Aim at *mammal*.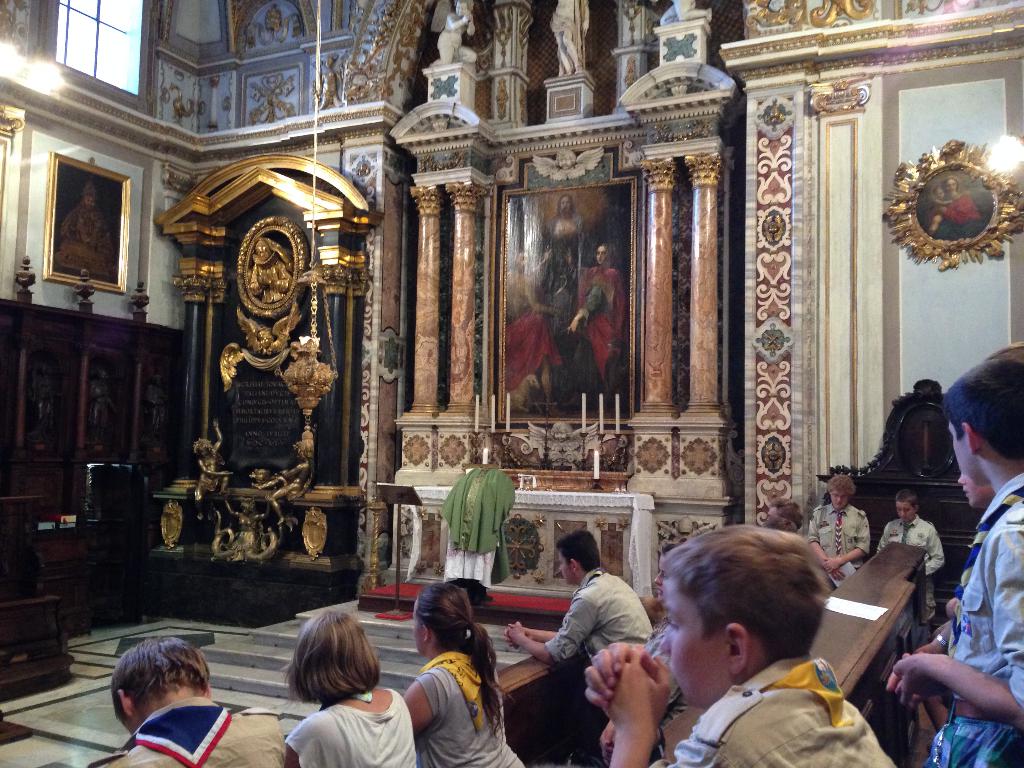
Aimed at 249,431,306,527.
